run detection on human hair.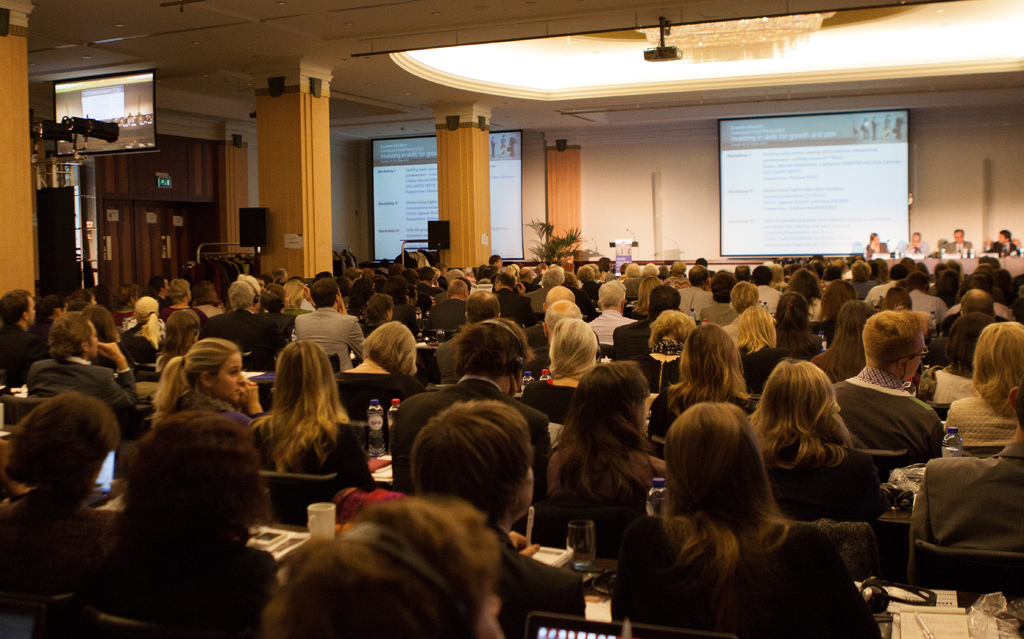
Result: [x1=895, y1=272, x2=932, y2=293].
